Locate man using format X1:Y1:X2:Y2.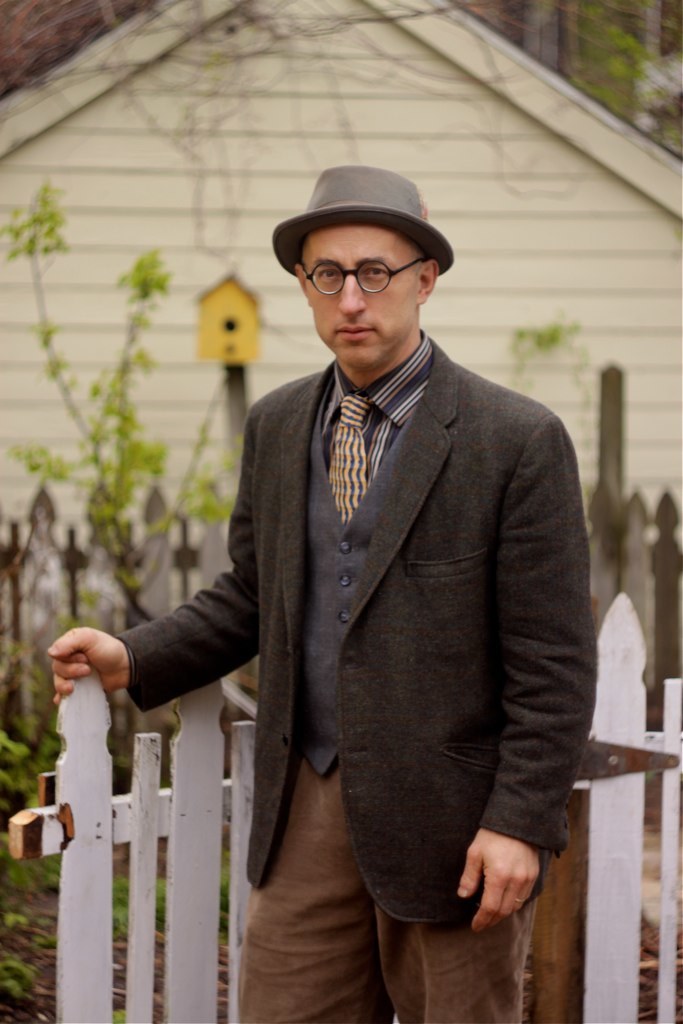
81:155:612:962.
